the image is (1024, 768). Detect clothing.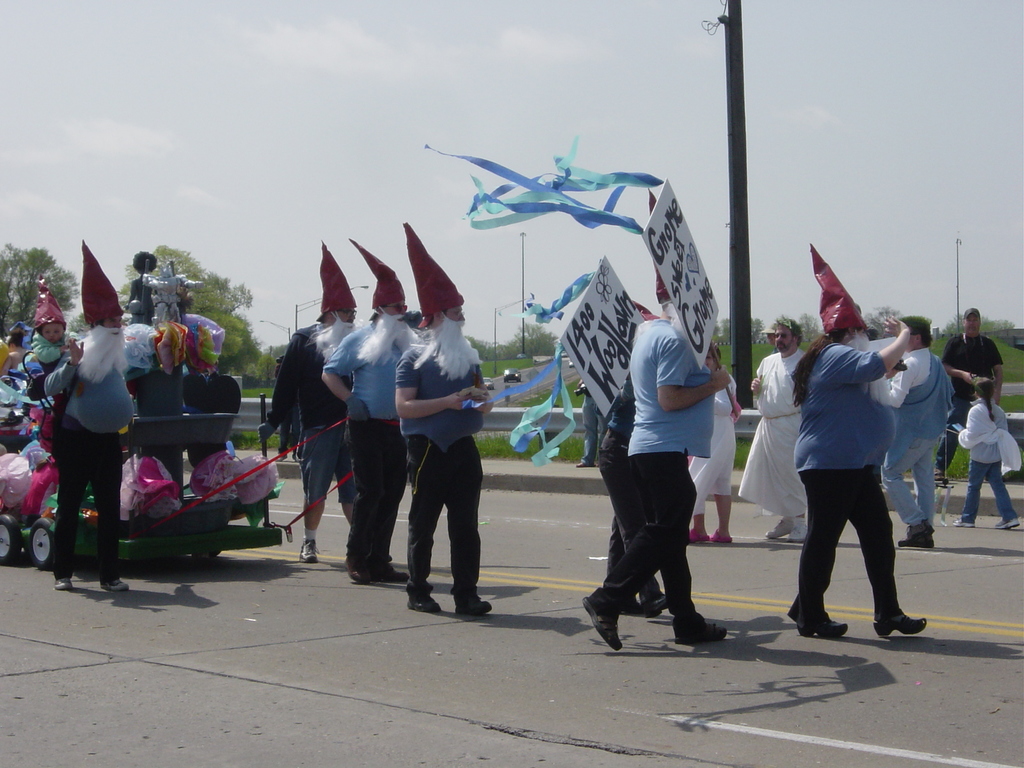
Detection: [959,397,1018,522].
